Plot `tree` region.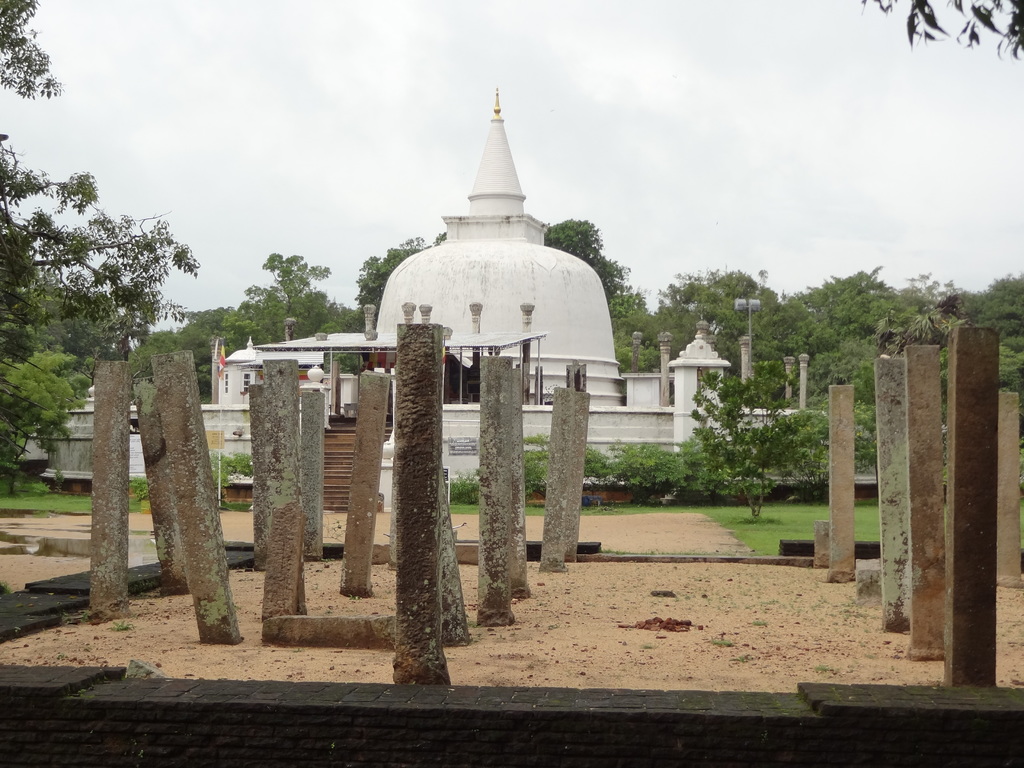
Plotted at {"left": 605, "top": 286, "right": 670, "bottom": 374}.
